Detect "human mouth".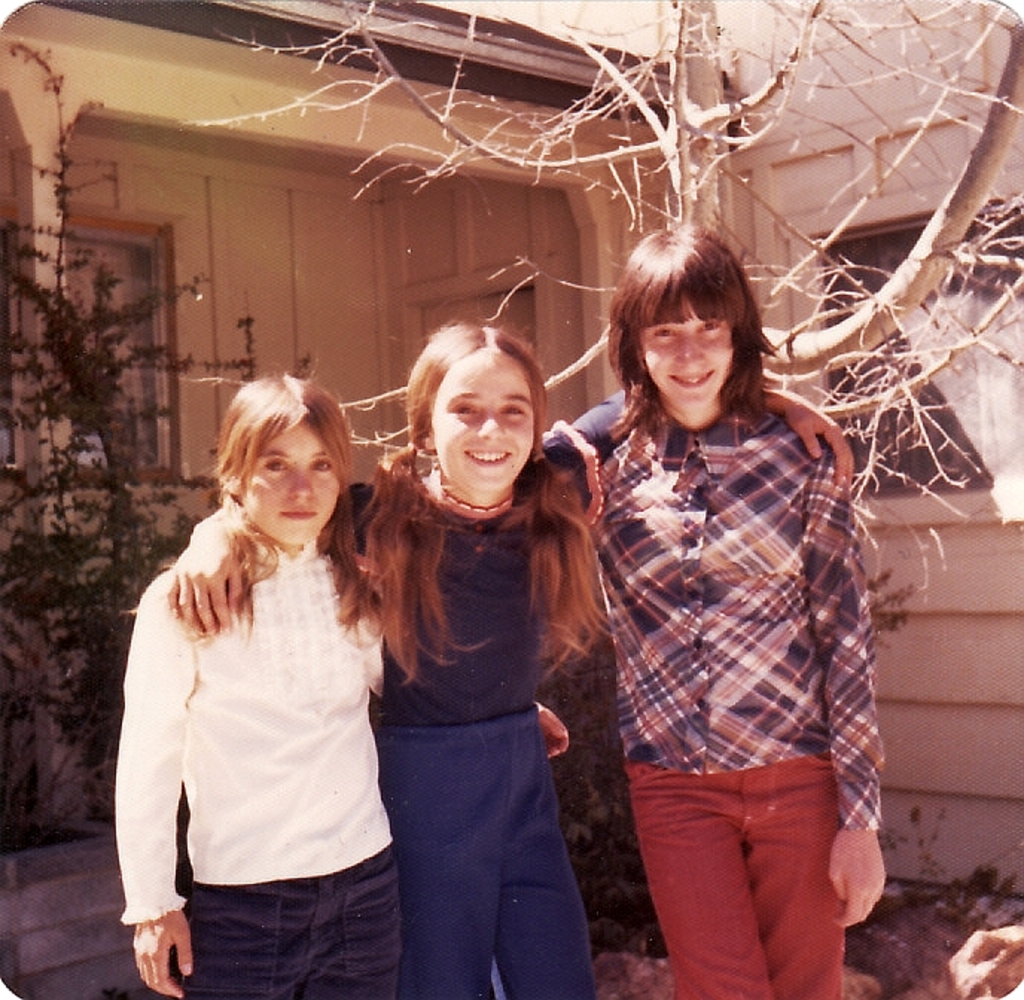
Detected at BBox(452, 435, 518, 469).
